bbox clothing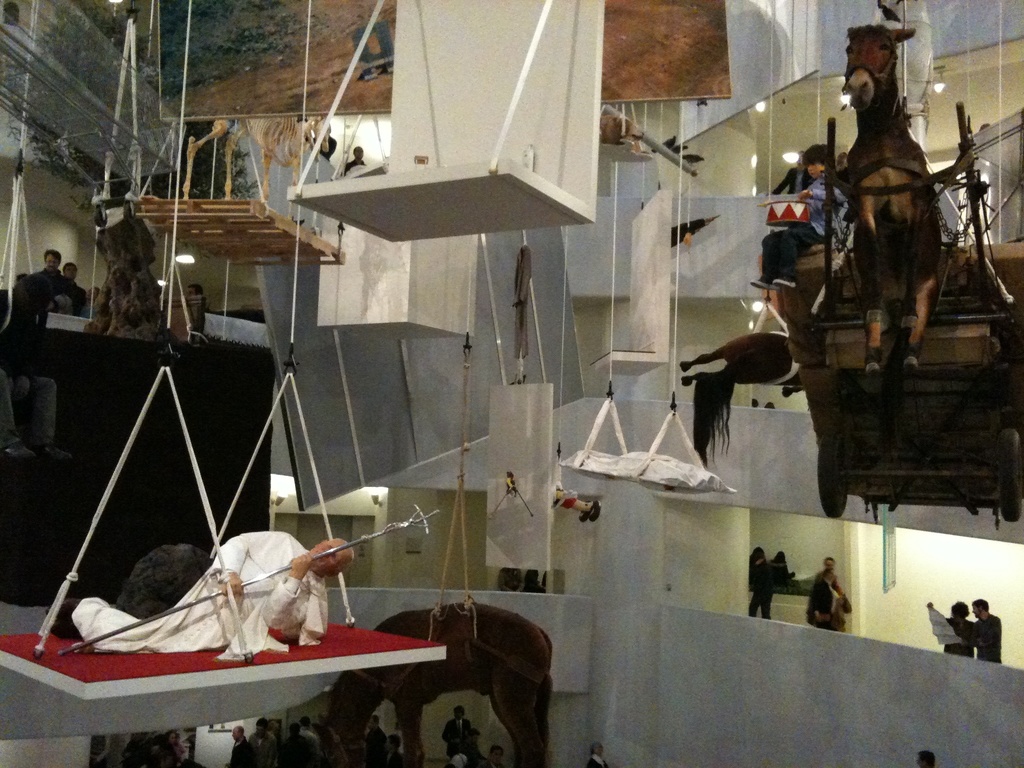
x1=229 y1=738 x2=257 y2=767
